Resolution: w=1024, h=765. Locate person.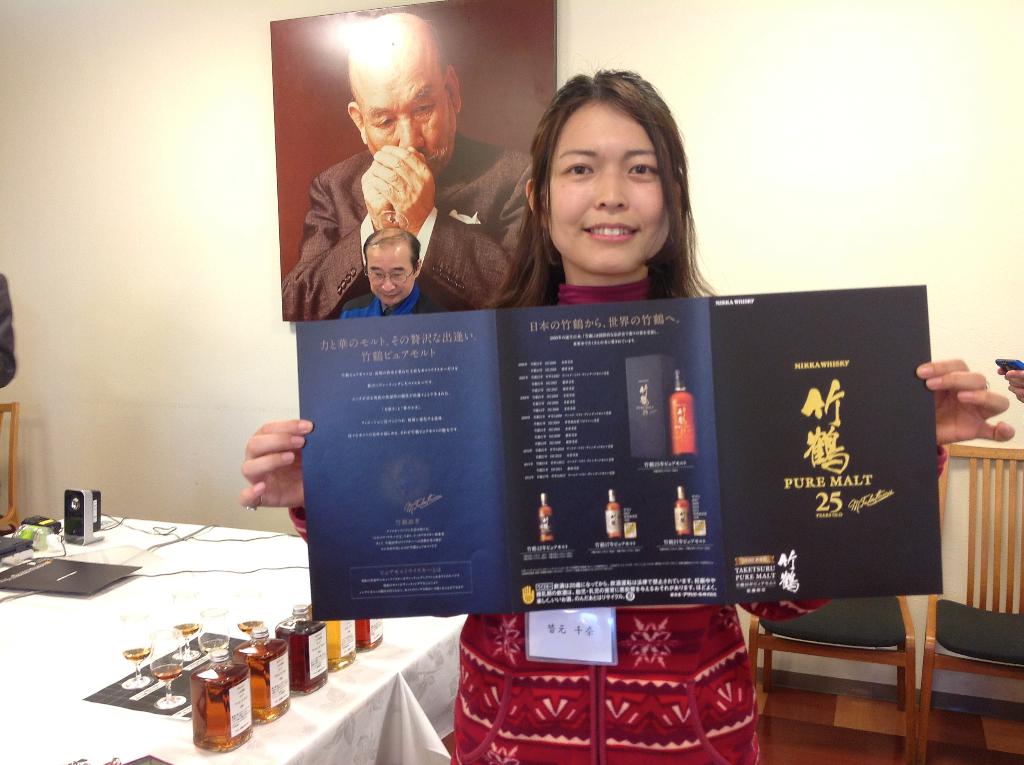
bbox(273, 11, 543, 323).
